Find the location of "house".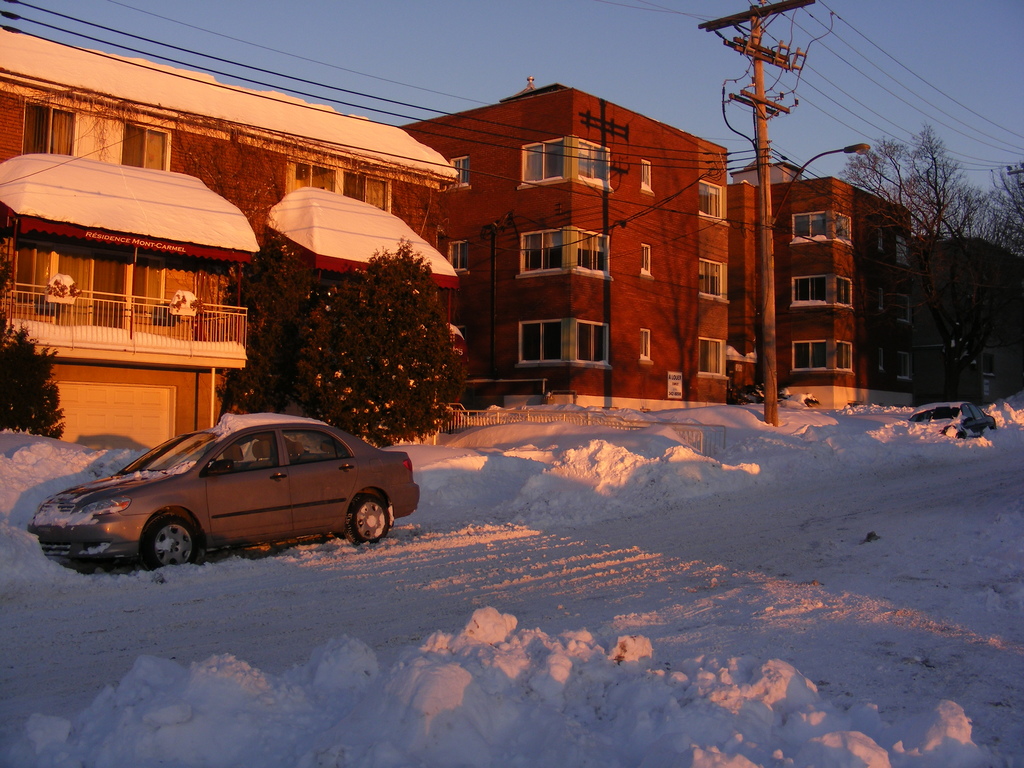
Location: bbox(731, 152, 912, 406).
